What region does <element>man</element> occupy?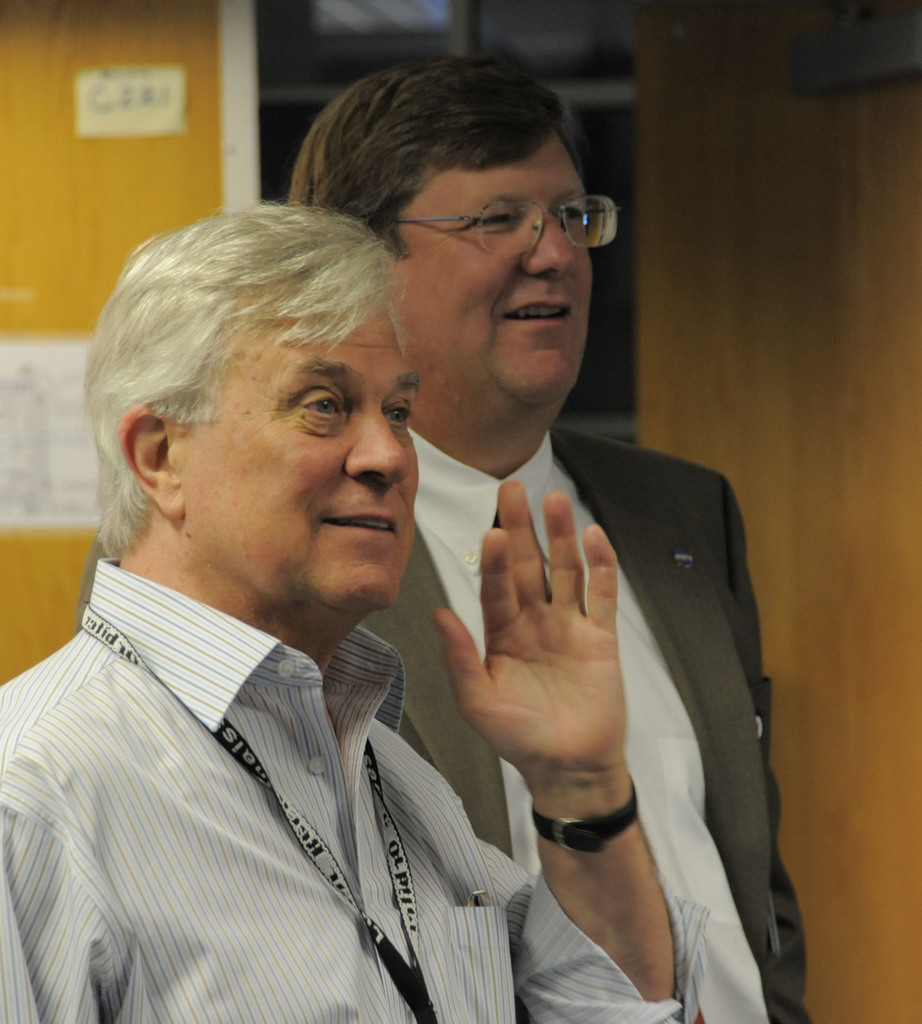
[290, 56, 808, 1023].
